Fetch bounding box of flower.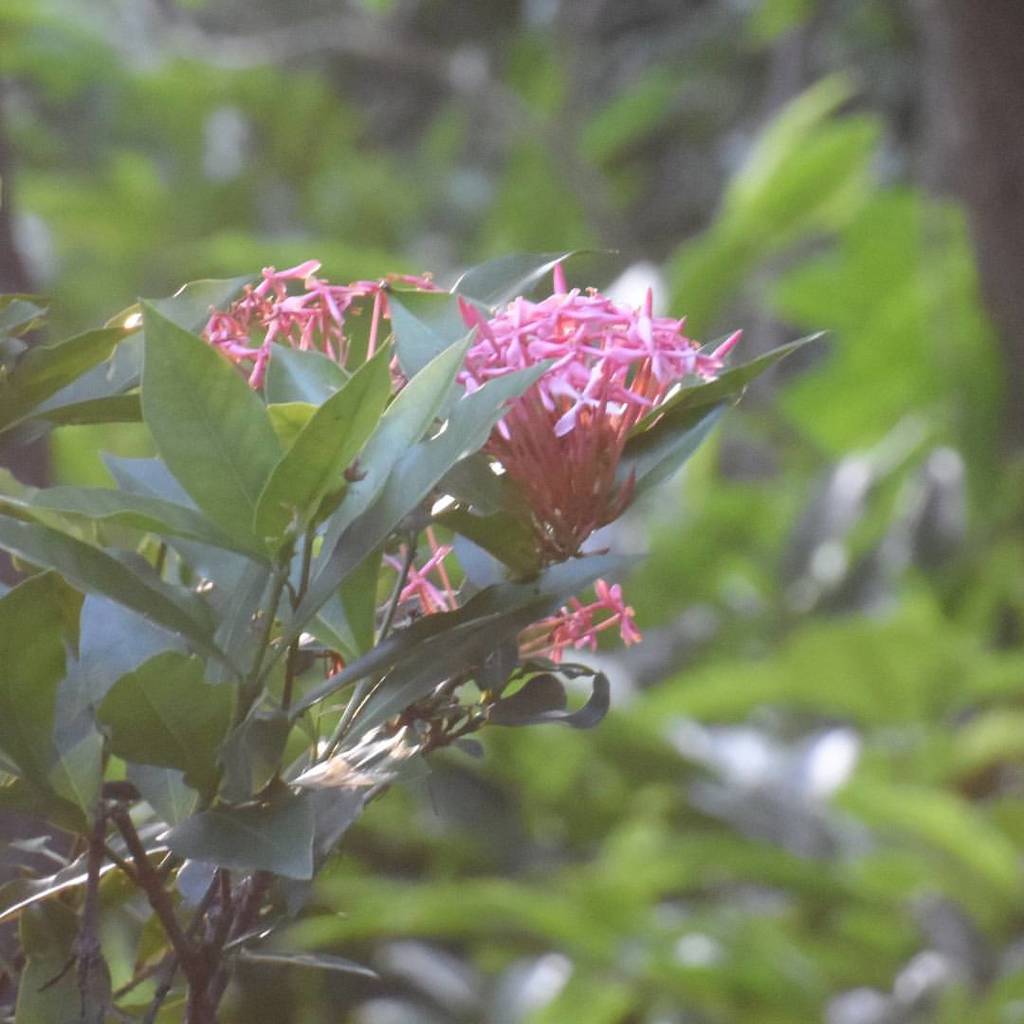
Bbox: detection(378, 536, 462, 619).
